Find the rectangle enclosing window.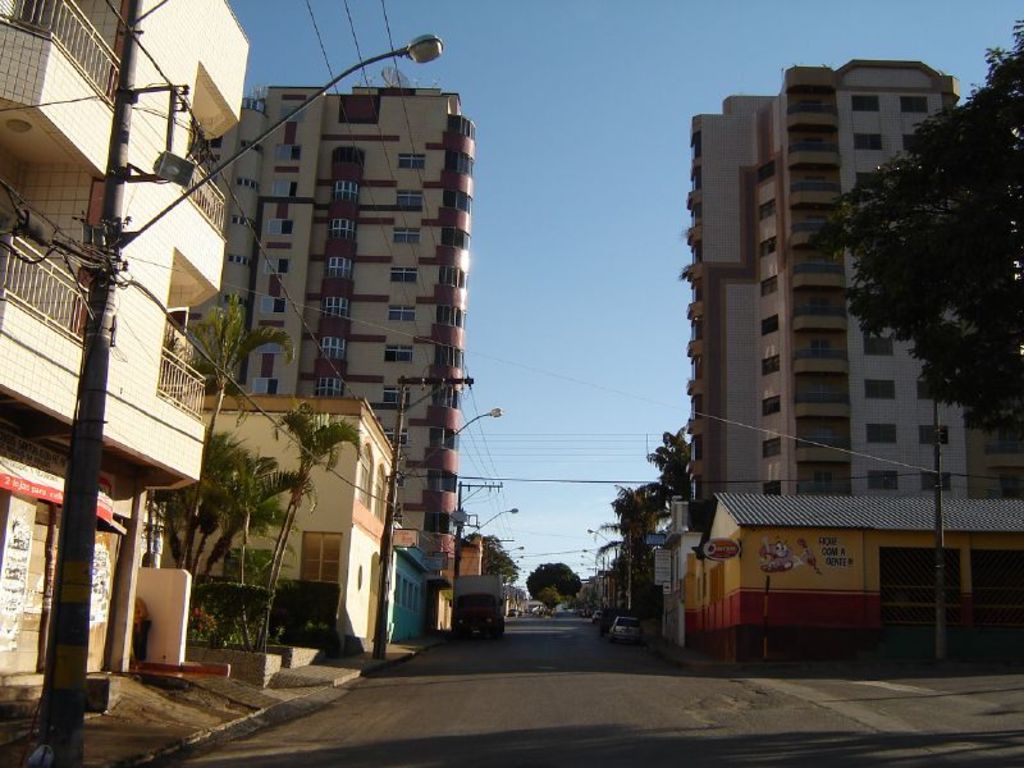
rect(393, 151, 424, 170).
